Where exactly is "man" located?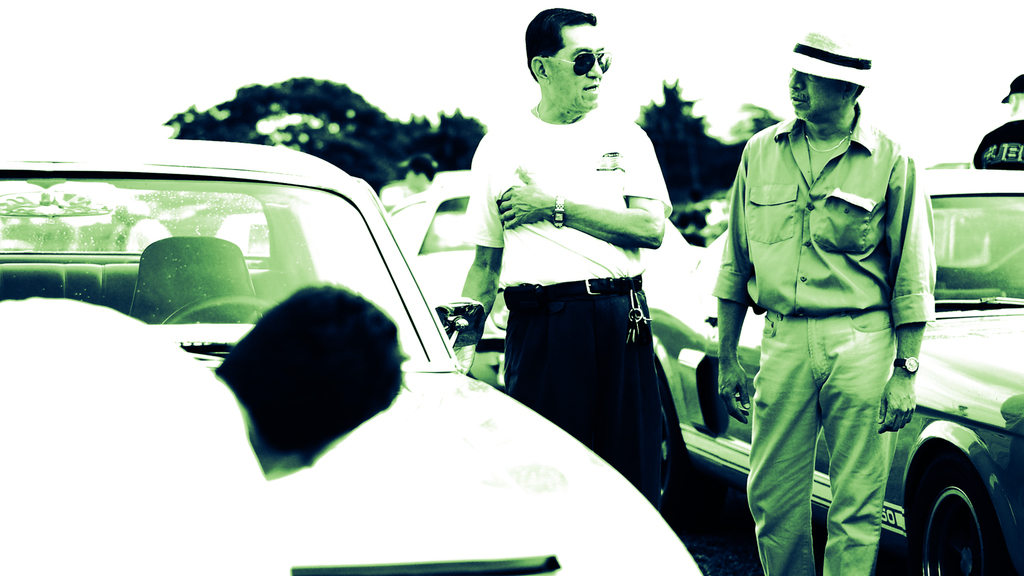
Its bounding box is (453, 8, 690, 538).
